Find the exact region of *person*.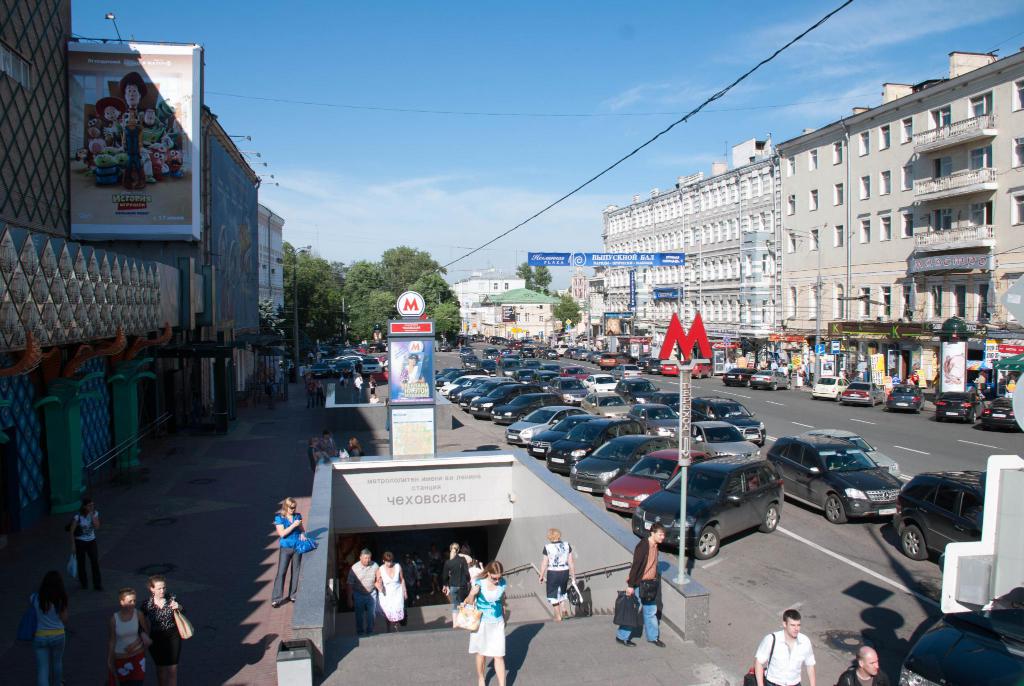
Exact region: (116, 70, 146, 187).
